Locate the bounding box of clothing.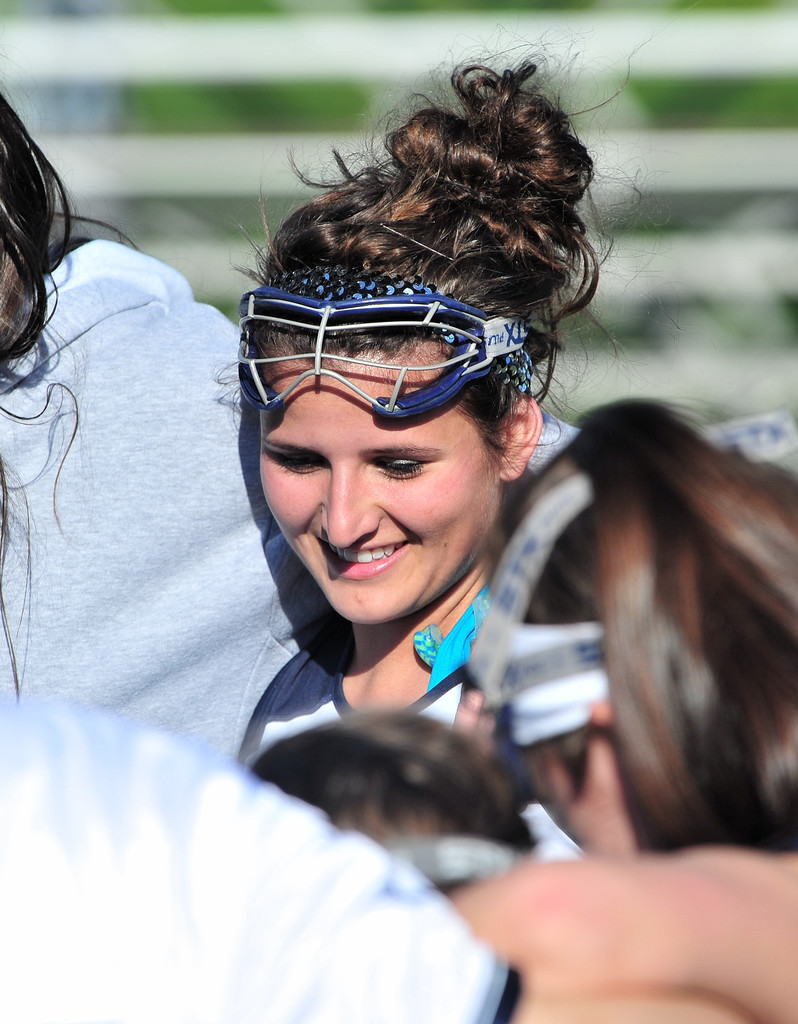
Bounding box: BBox(0, 236, 331, 776).
